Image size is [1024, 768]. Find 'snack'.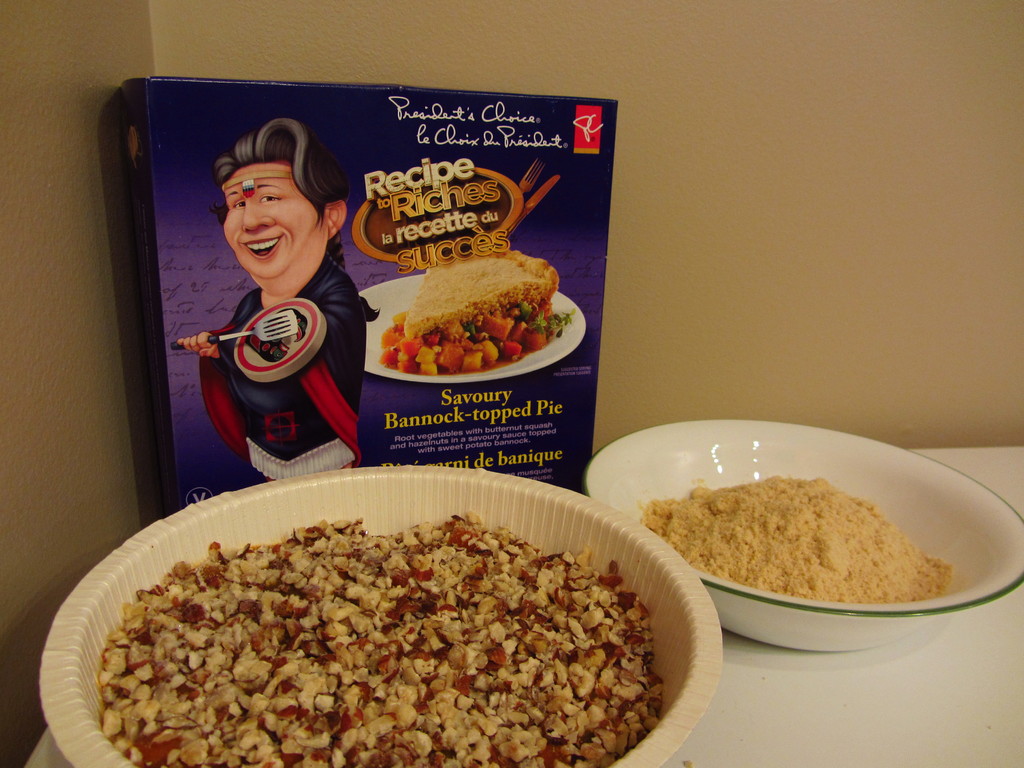
648:479:954:600.
